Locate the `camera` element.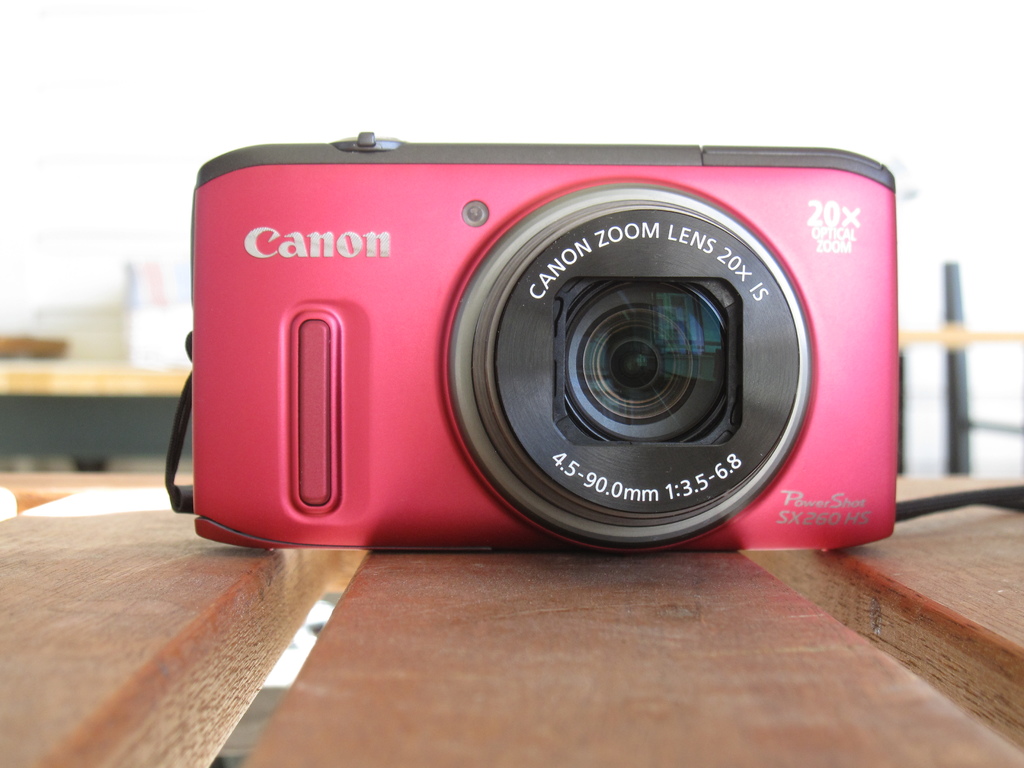
Element bbox: [left=194, top=151, right=896, bottom=554].
